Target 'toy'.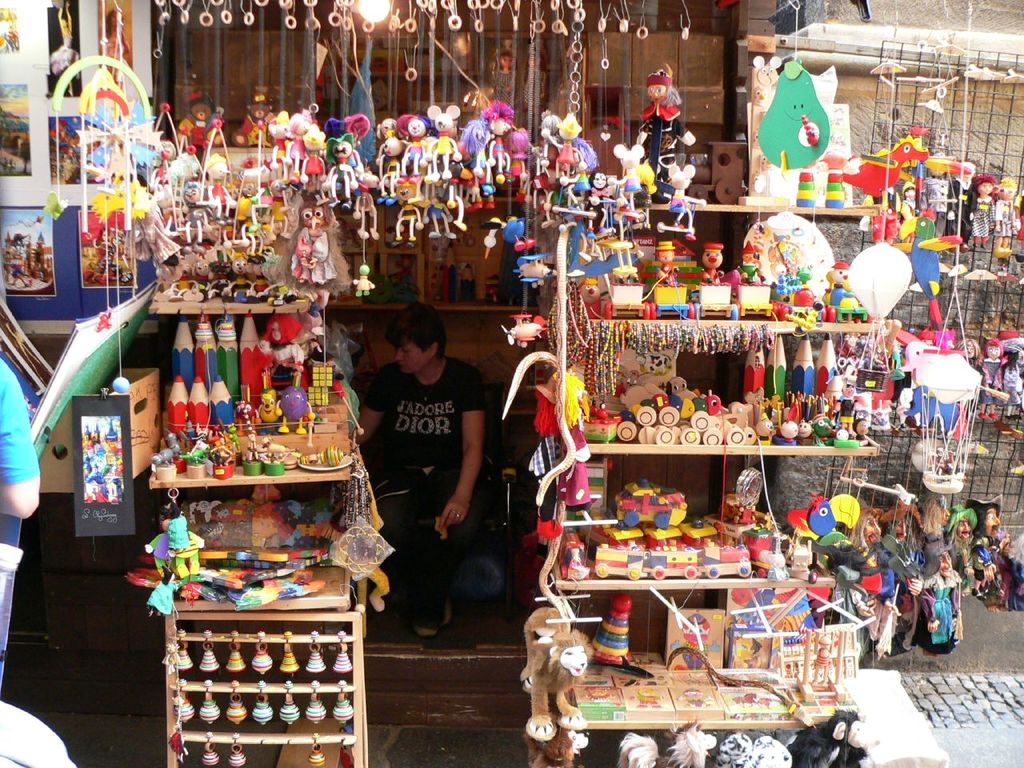
Target region: 46:186:62:224.
